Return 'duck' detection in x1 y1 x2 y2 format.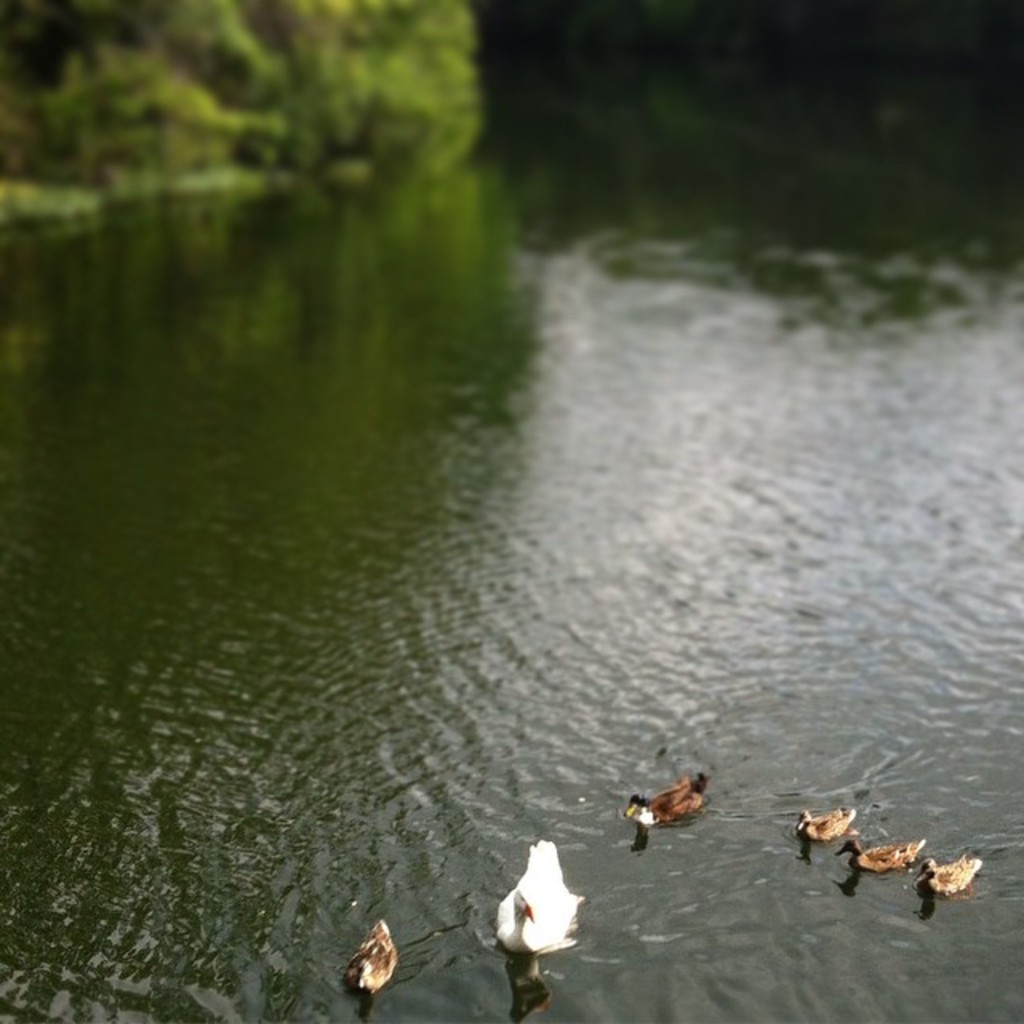
490 837 589 958.
